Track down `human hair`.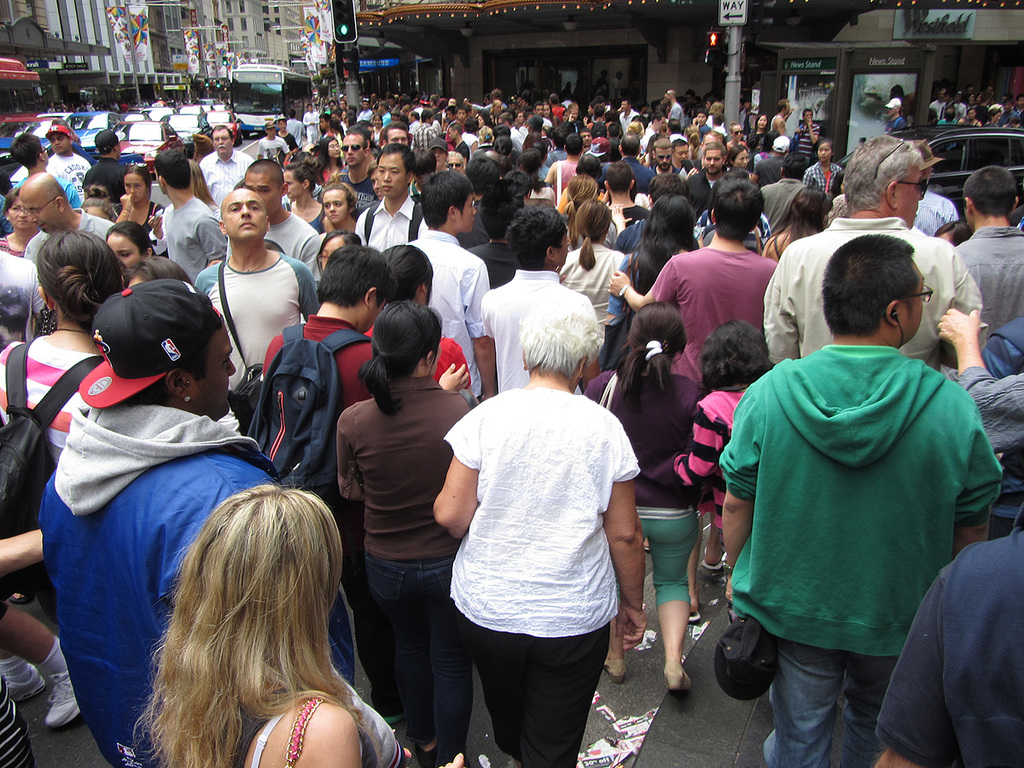
Tracked to locate(820, 232, 921, 335).
